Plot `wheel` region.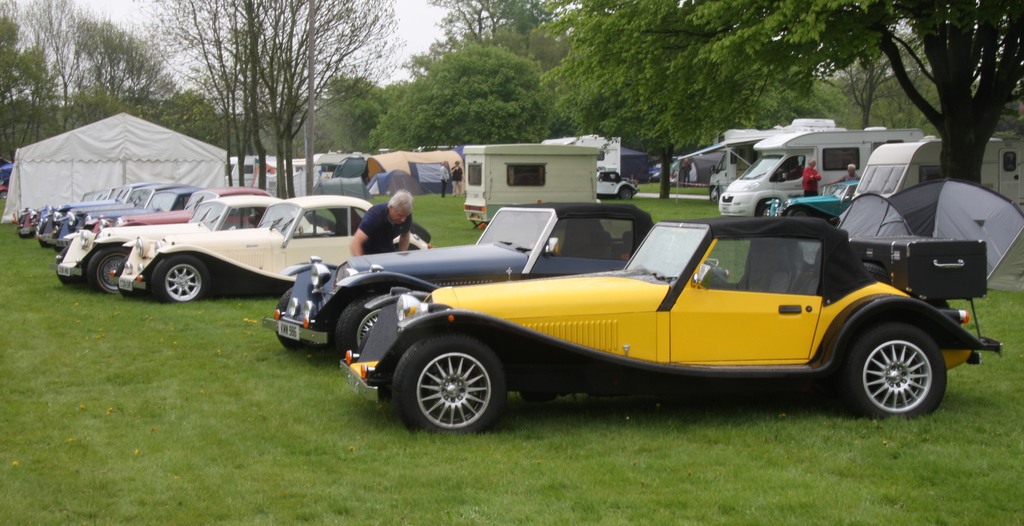
Plotted at Rect(152, 250, 210, 302).
